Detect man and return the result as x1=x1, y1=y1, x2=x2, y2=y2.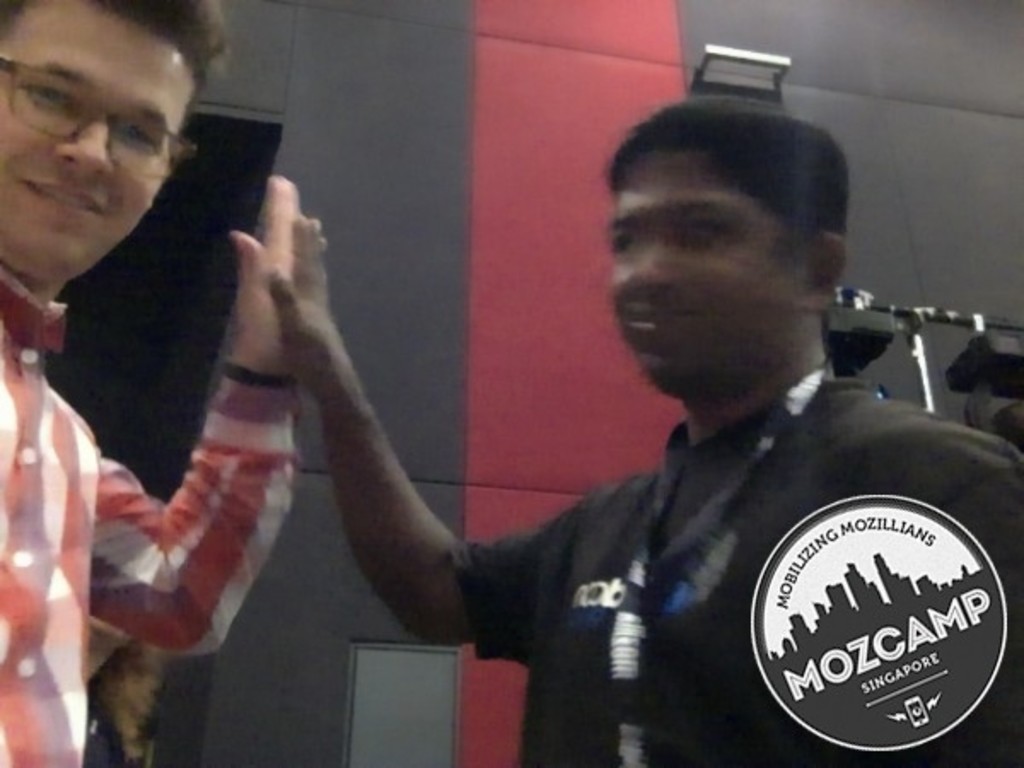
x1=0, y1=0, x2=304, y2=766.
